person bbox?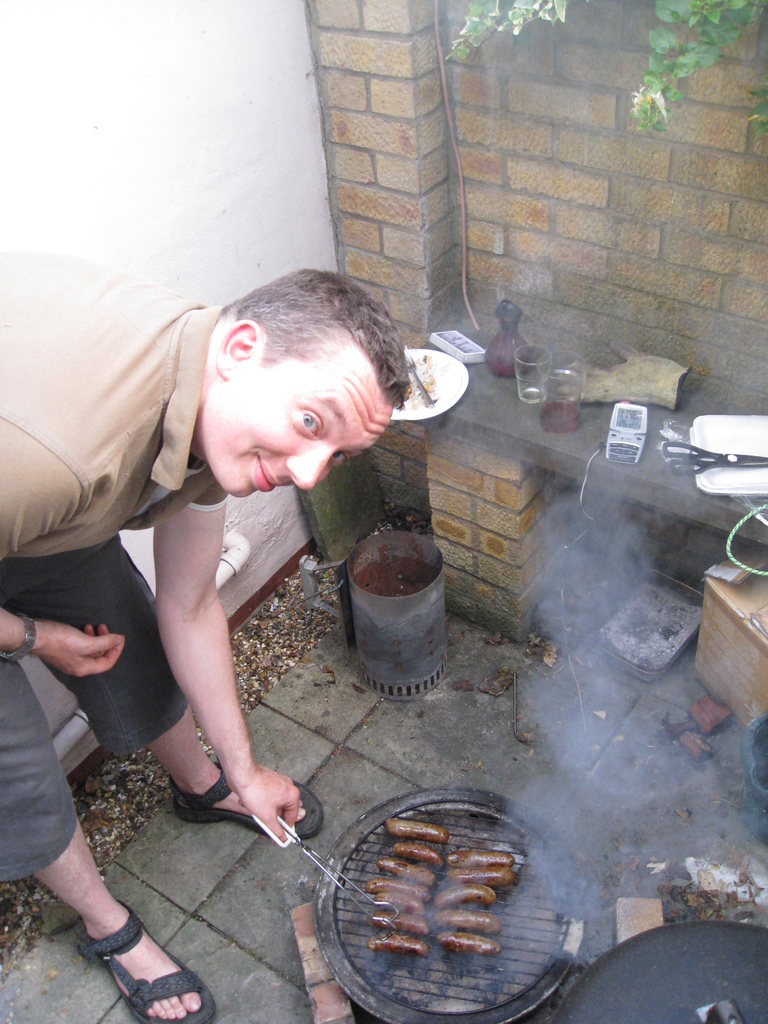
crop(44, 196, 376, 963)
